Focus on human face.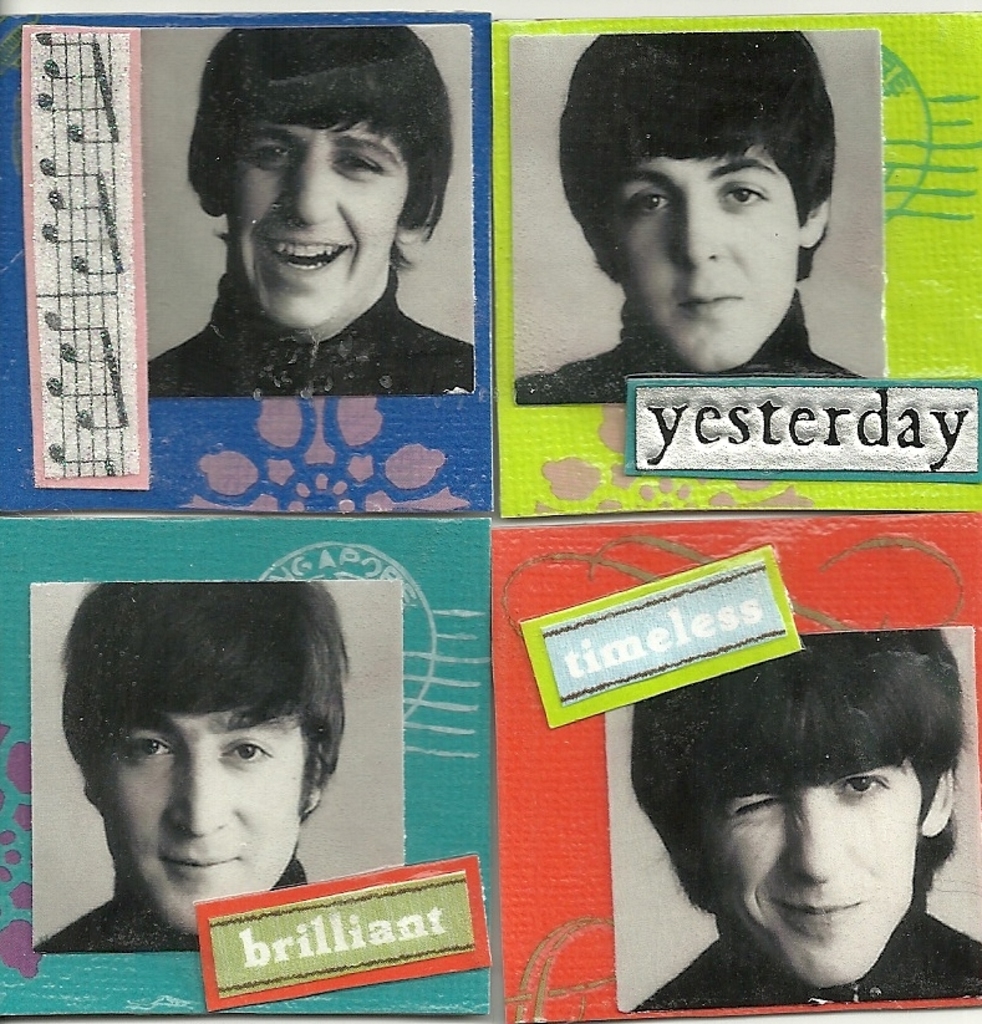
Focused at 605,146,802,376.
